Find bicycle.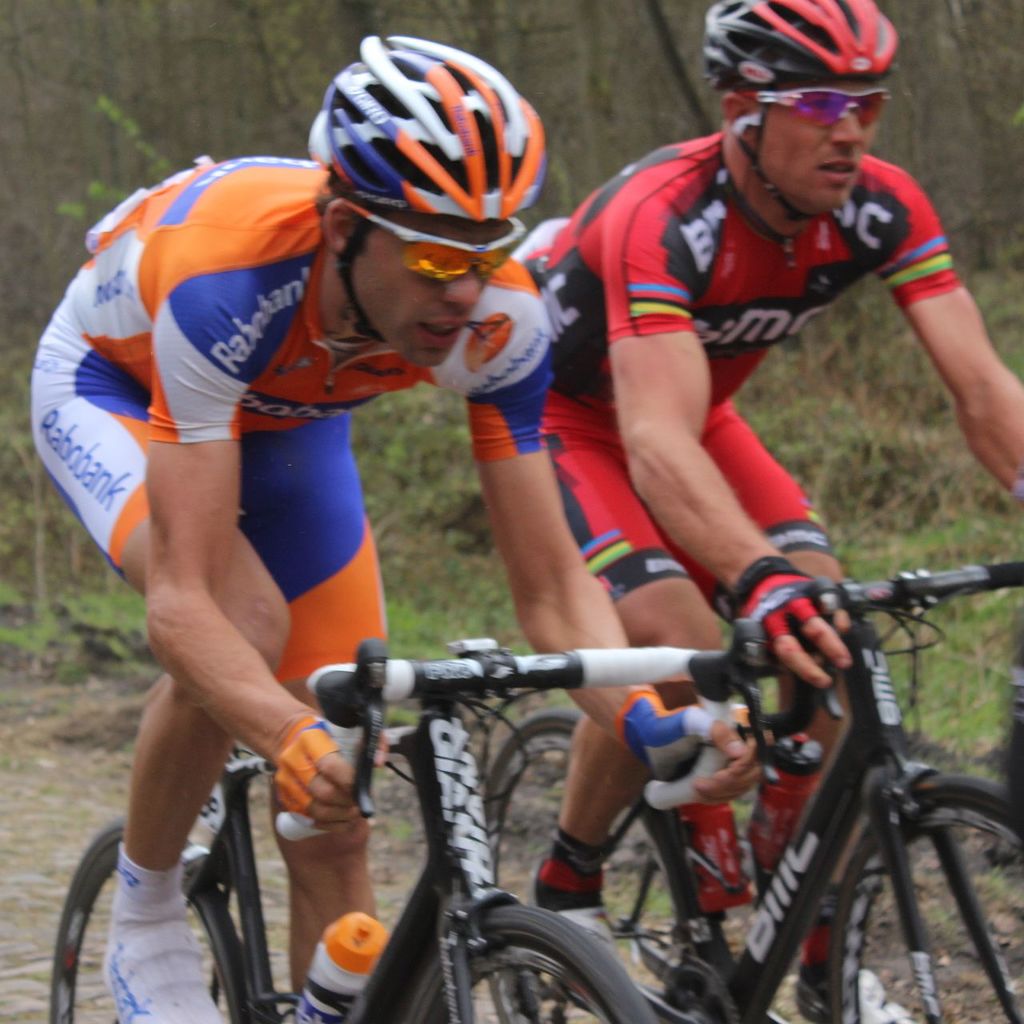
l=484, t=550, r=1023, b=1023.
